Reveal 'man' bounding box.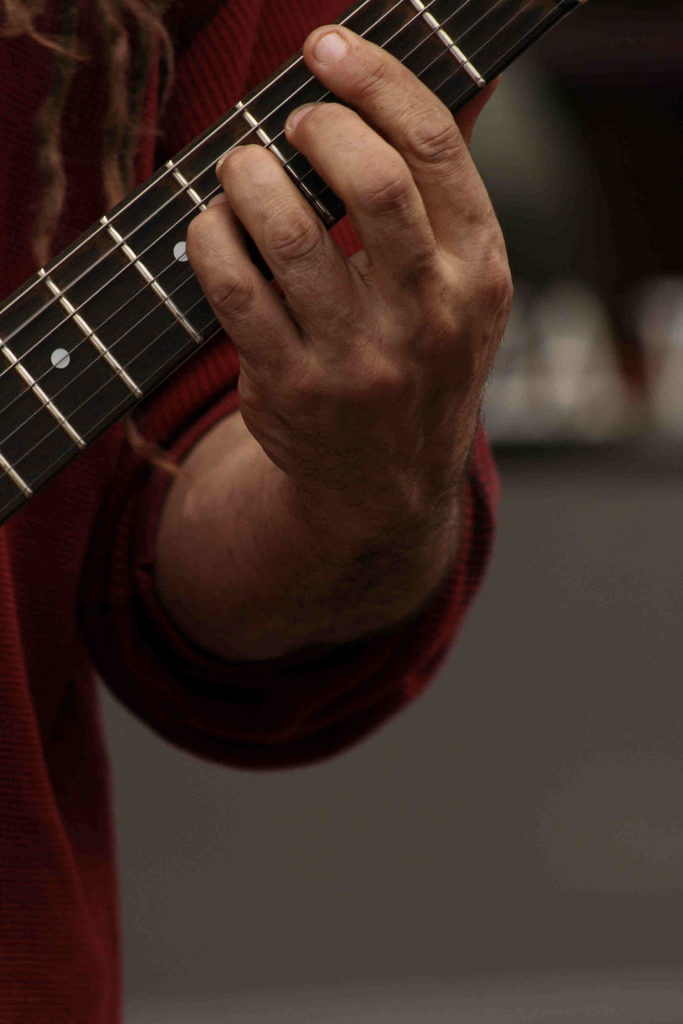
Revealed: 0,0,517,1023.
